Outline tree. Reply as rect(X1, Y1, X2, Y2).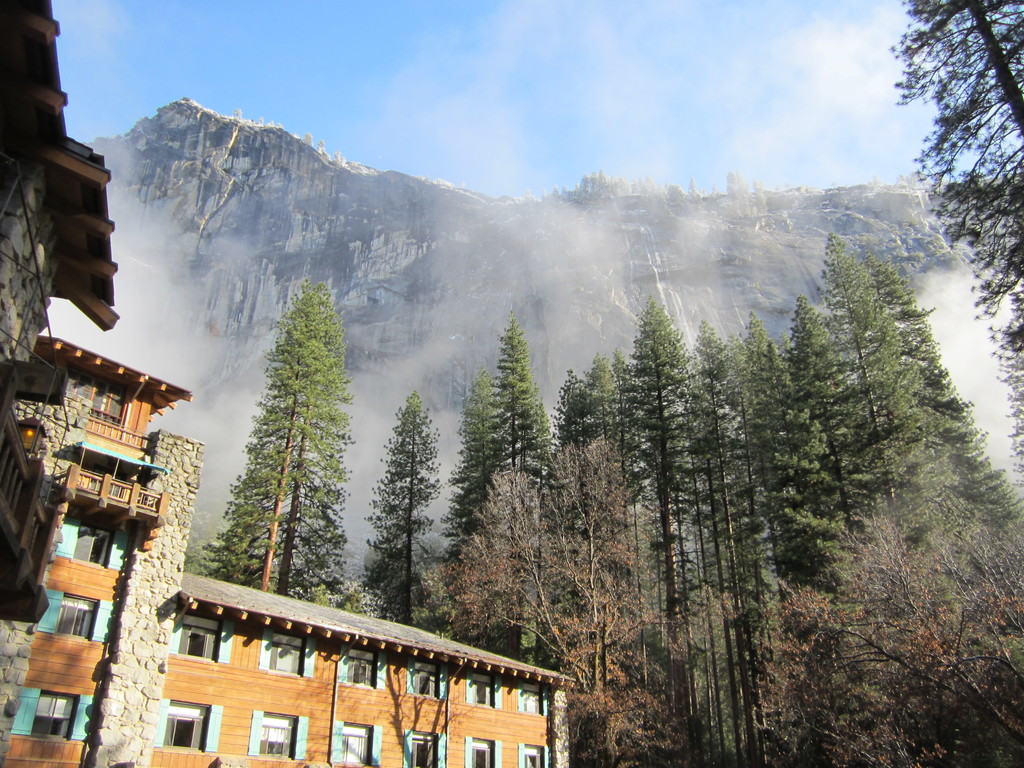
rect(891, 0, 1023, 472).
